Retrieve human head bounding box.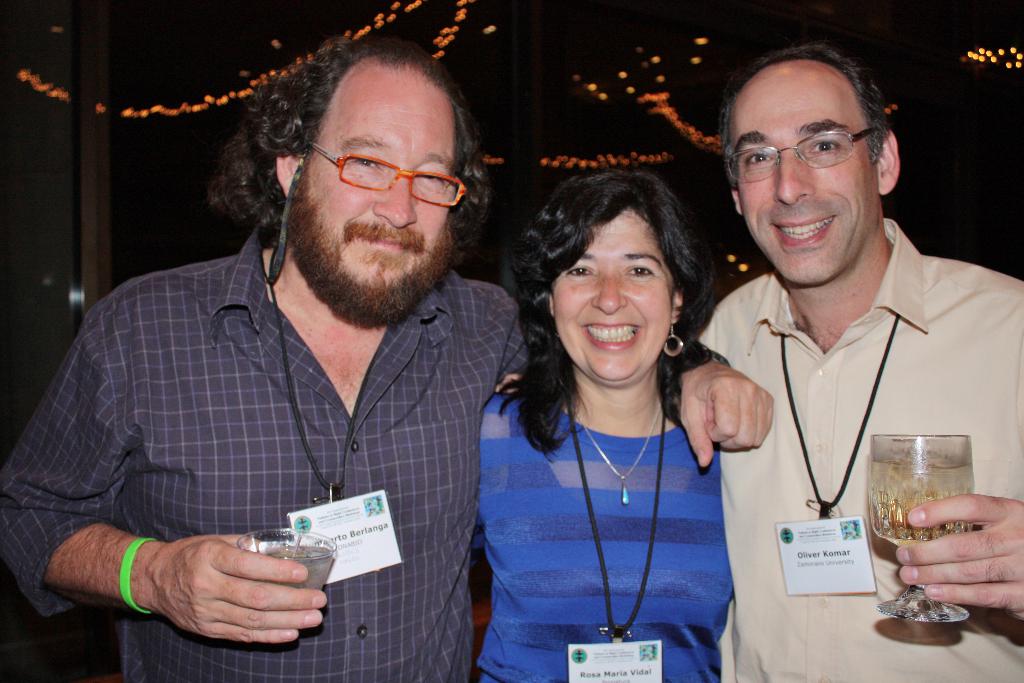
Bounding box: 226, 33, 500, 302.
